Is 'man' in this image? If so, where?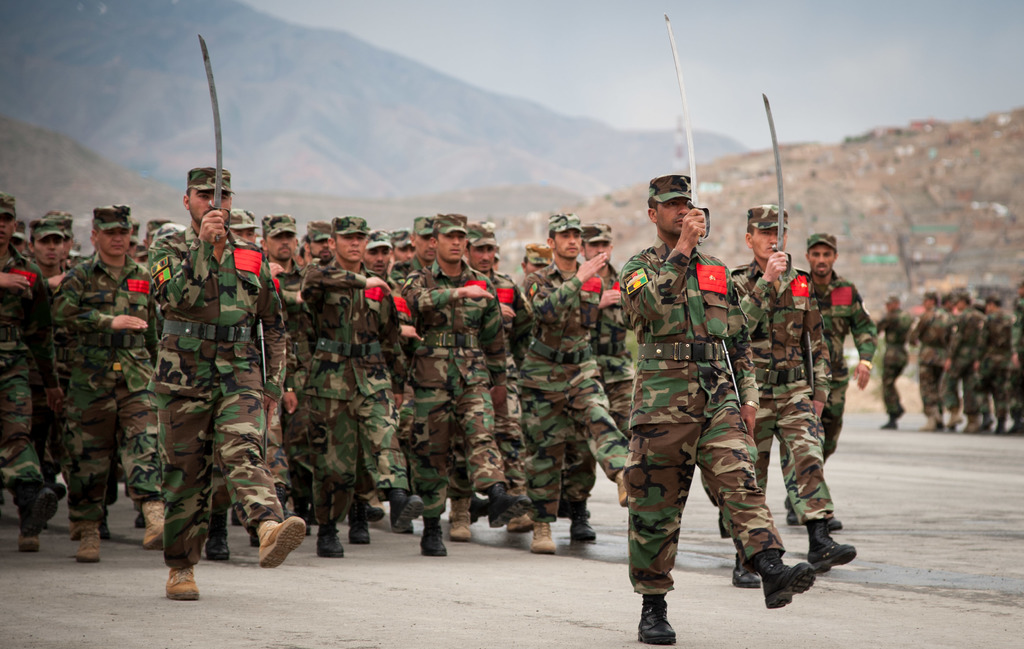
Yes, at (557, 220, 640, 545).
